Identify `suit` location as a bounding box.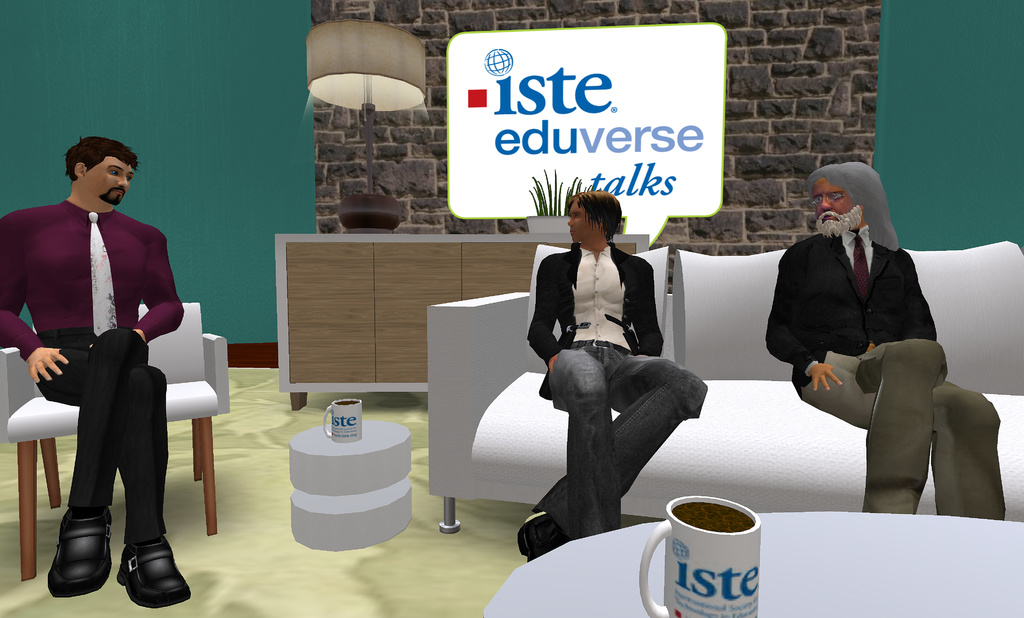
771 229 1007 525.
